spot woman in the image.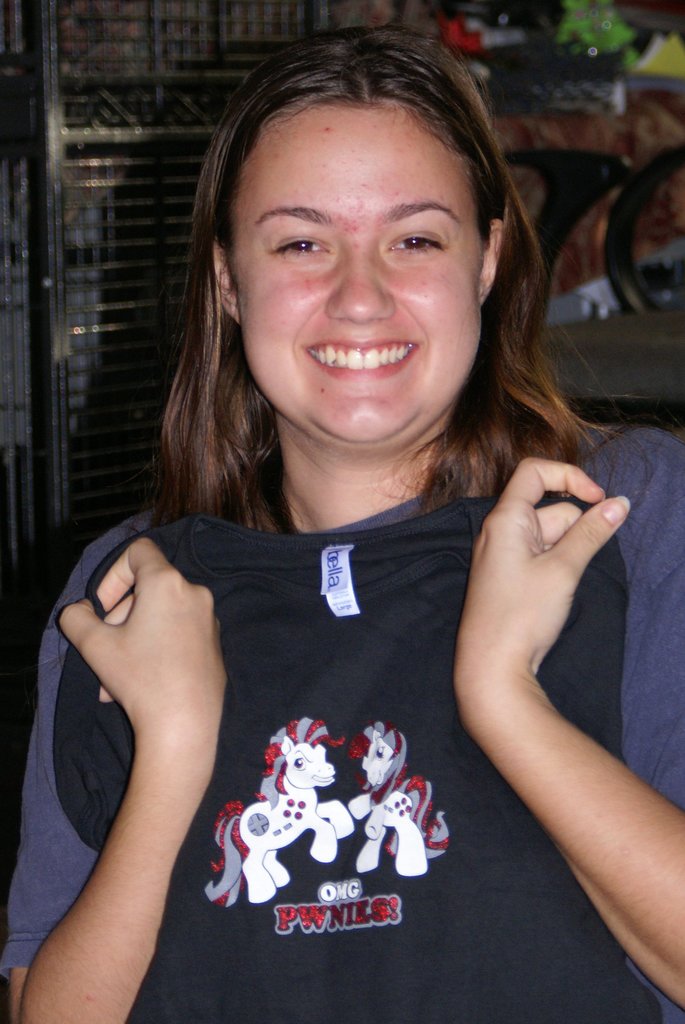
woman found at 51 58 649 1012.
